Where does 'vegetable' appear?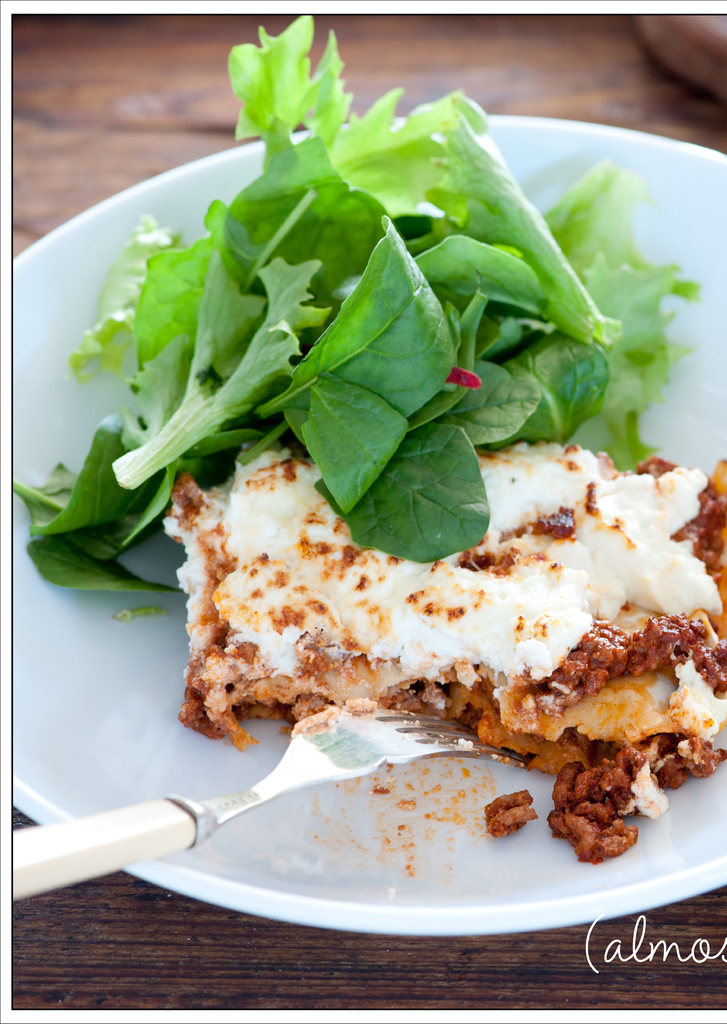
Appears at (left=6, top=19, right=696, bottom=620).
